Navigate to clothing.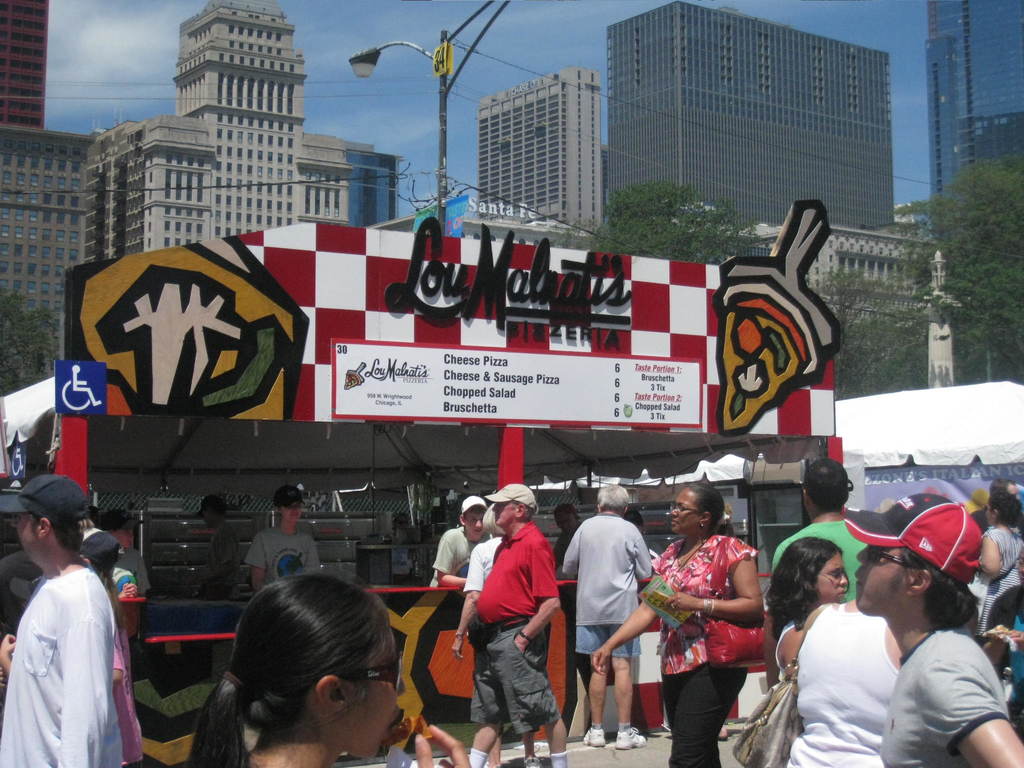
Navigation target: 877, 625, 1012, 767.
